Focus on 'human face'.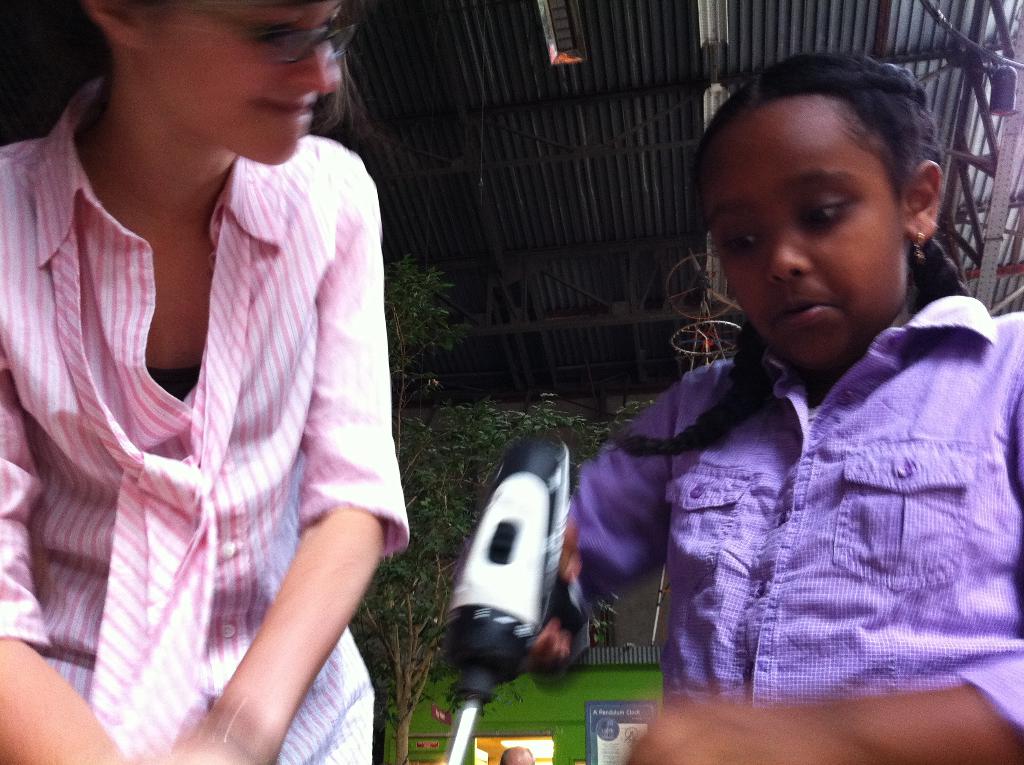
Focused at bbox(147, 0, 340, 165).
